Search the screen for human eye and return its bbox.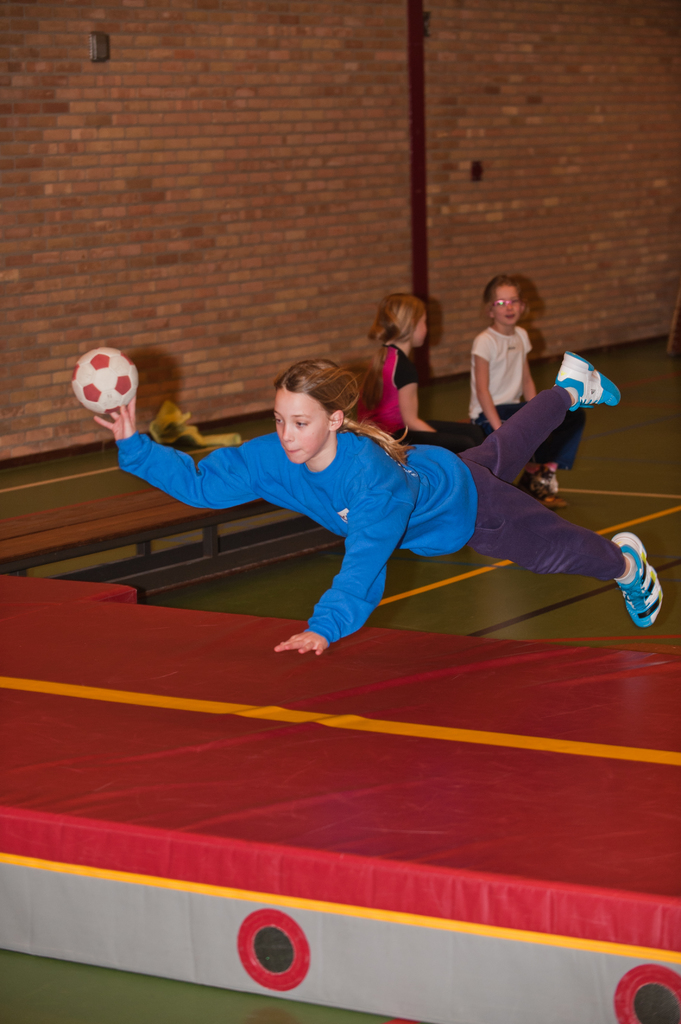
Found: <bbox>295, 419, 312, 428</bbox>.
